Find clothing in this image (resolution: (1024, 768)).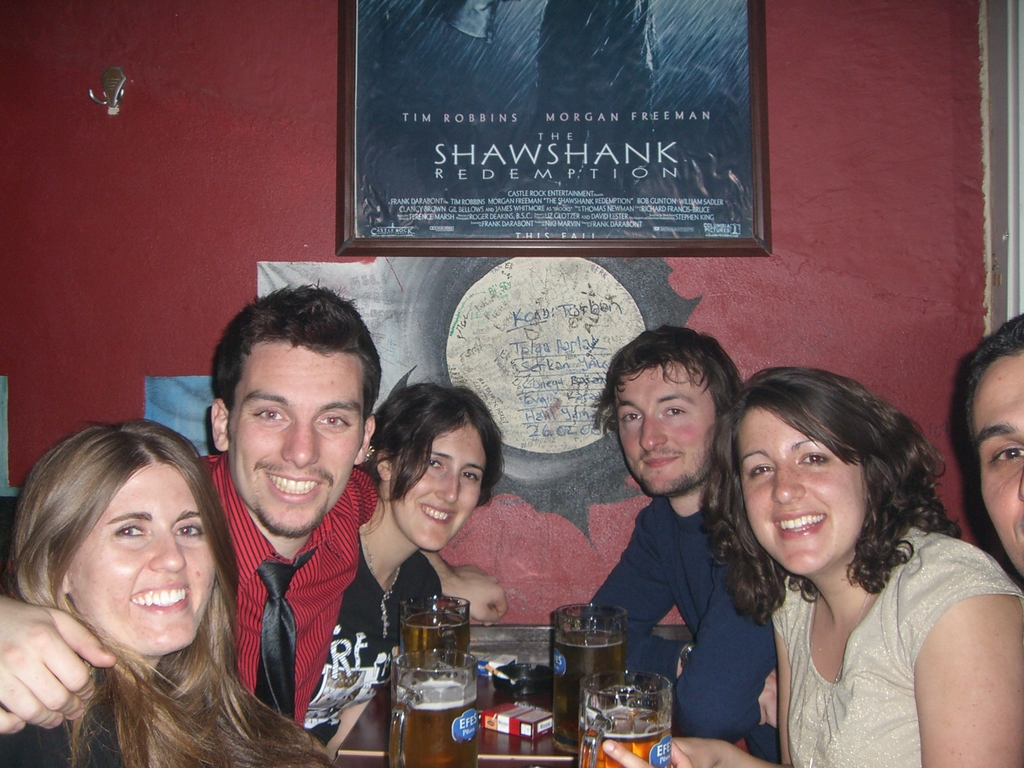
box=[797, 508, 1004, 751].
